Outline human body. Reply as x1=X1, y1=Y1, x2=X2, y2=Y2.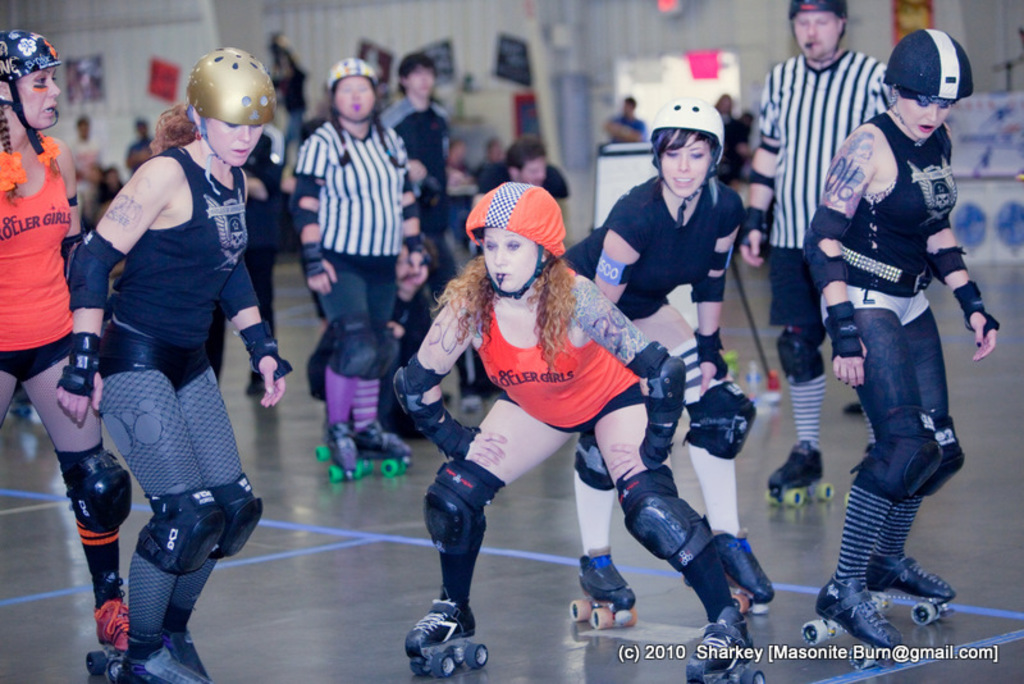
x1=388, y1=263, x2=751, y2=683.
